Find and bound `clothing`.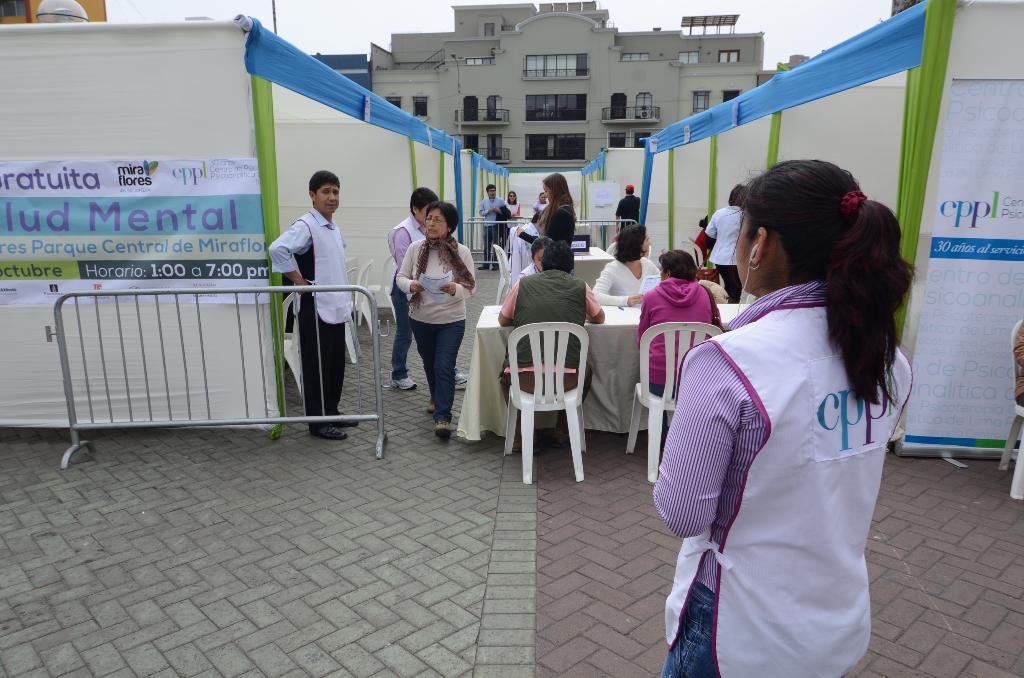
Bound: detection(706, 204, 742, 300).
